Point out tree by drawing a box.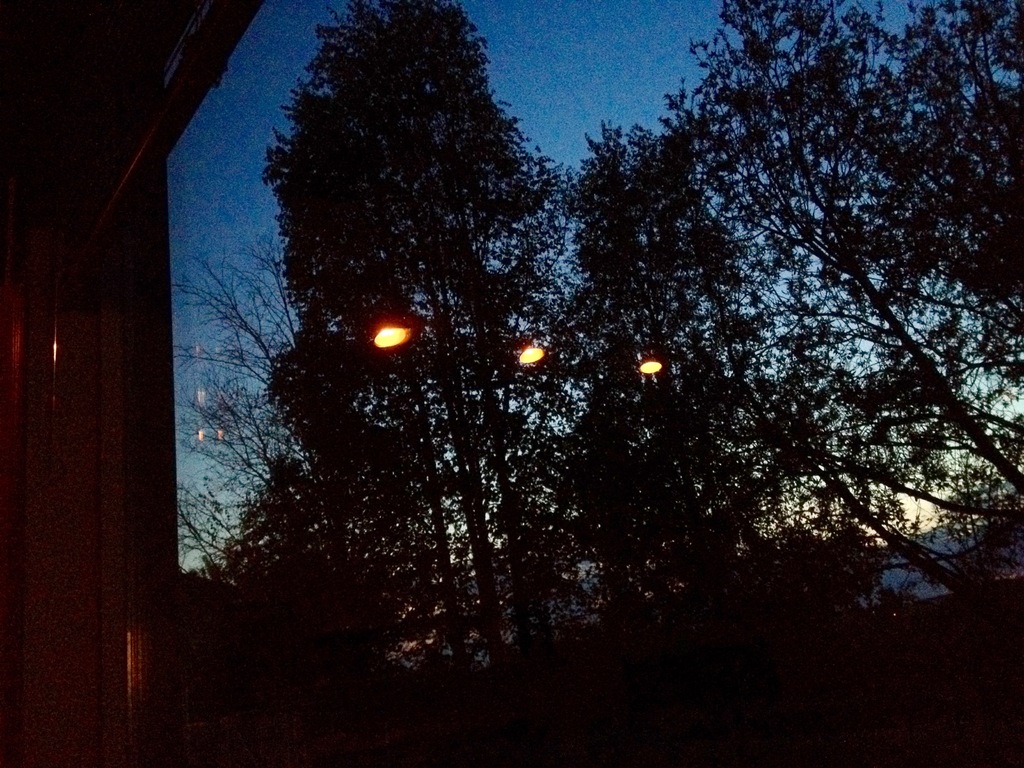
bbox=(181, 526, 397, 767).
